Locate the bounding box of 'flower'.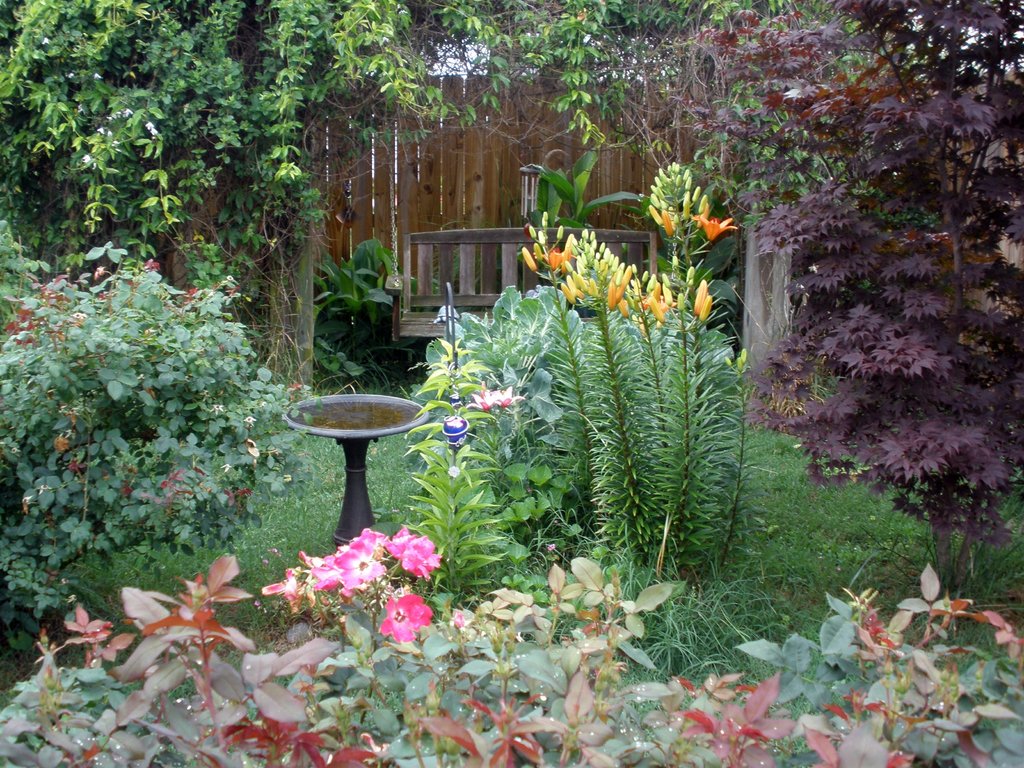
Bounding box: left=468, top=388, right=504, bottom=410.
